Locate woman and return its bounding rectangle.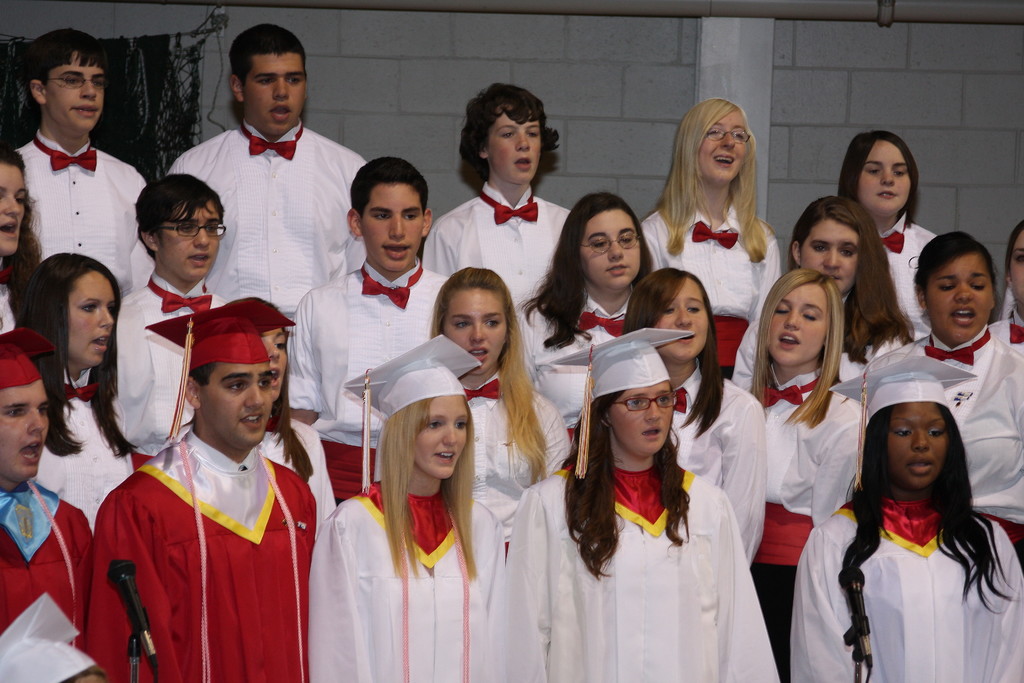
pyautogui.locateOnScreen(423, 84, 575, 306).
